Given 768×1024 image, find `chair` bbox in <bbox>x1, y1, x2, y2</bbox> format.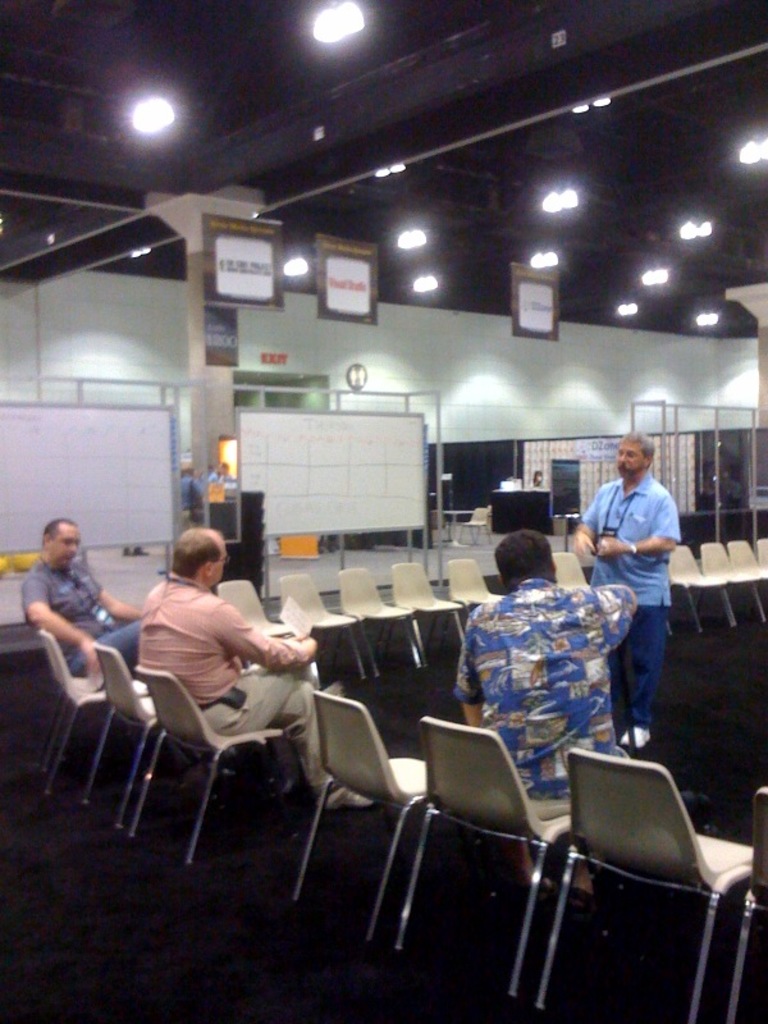
<bbox>81, 639, 163, 827</bbox>.
